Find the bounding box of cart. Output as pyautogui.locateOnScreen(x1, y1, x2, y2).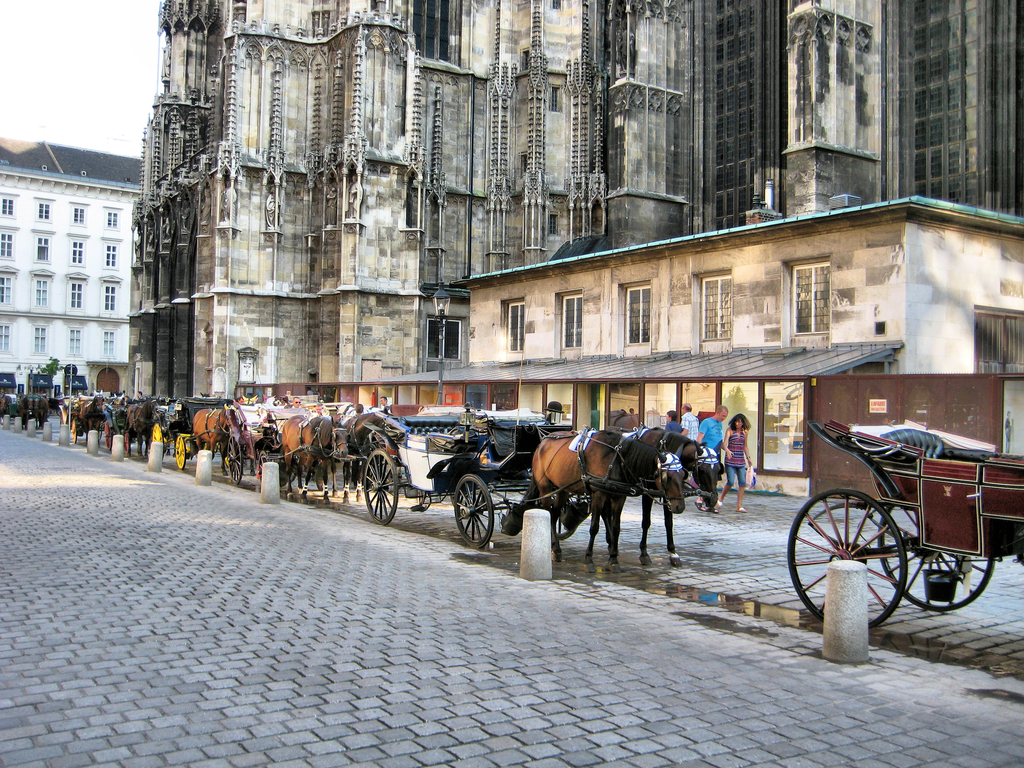
pyautogui.locateOnScreen(56, 390, 112, 442).
